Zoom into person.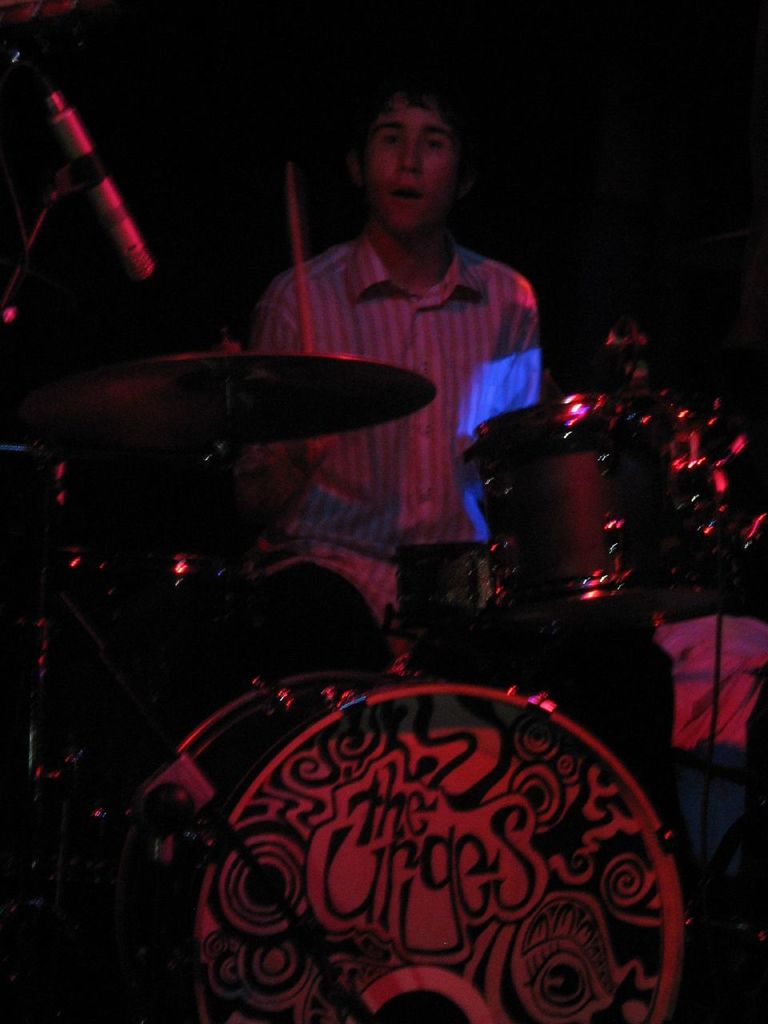
Zoom target: detection(241, 62, 561, 583).
